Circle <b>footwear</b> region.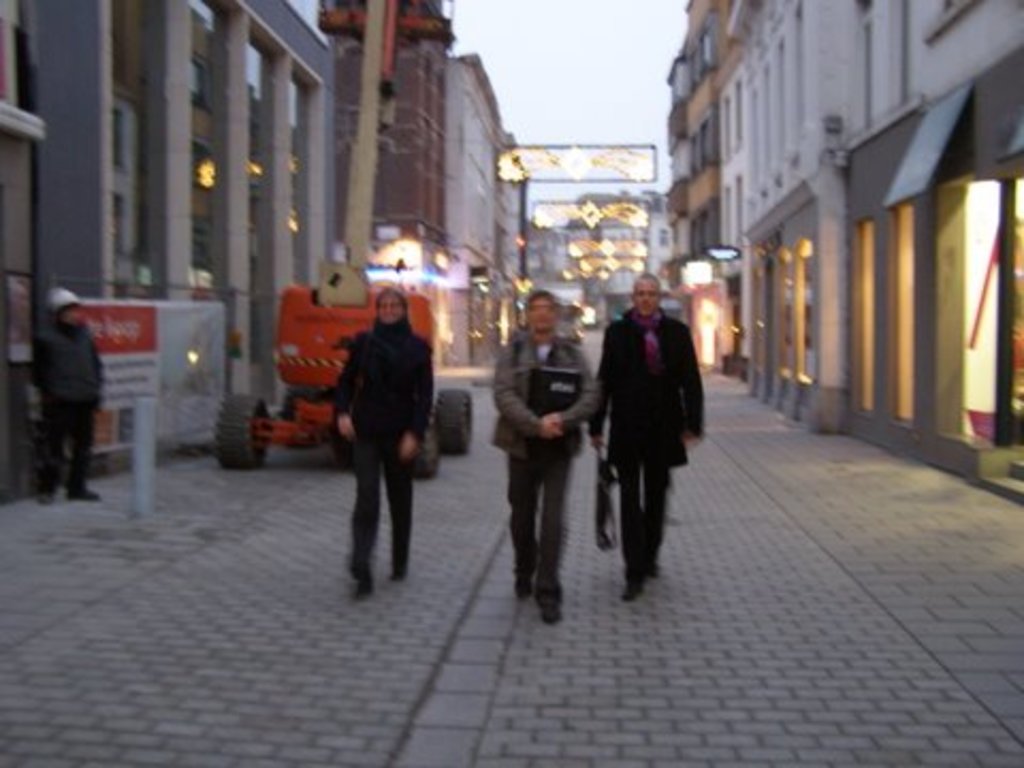
Region: (70,486,98,497).
